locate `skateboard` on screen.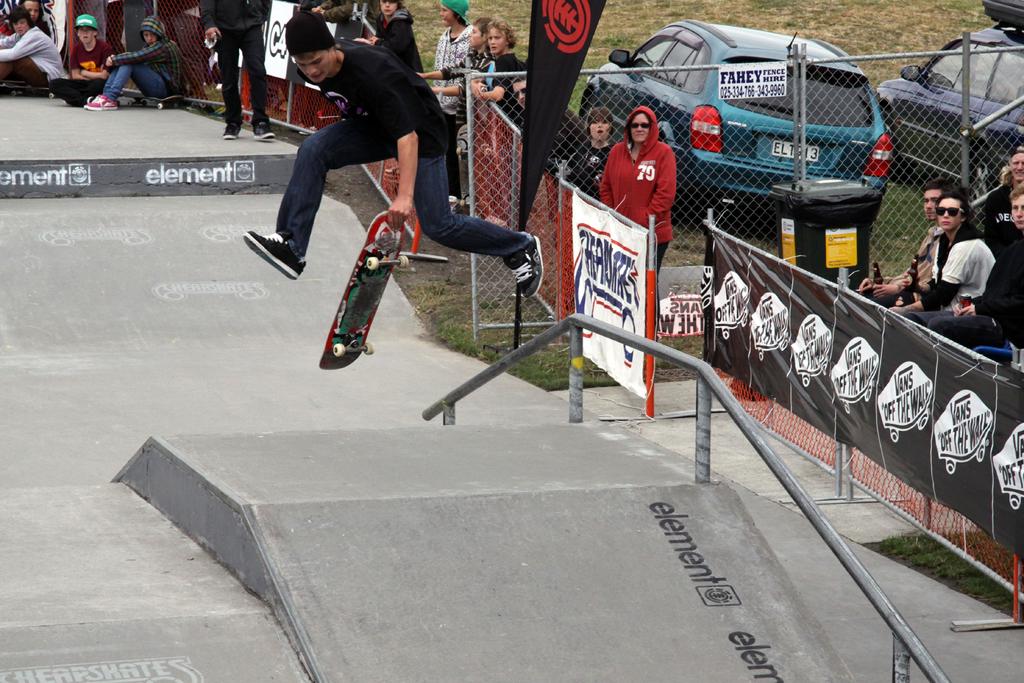
On screen at detection(120, 83, 178, 107).
